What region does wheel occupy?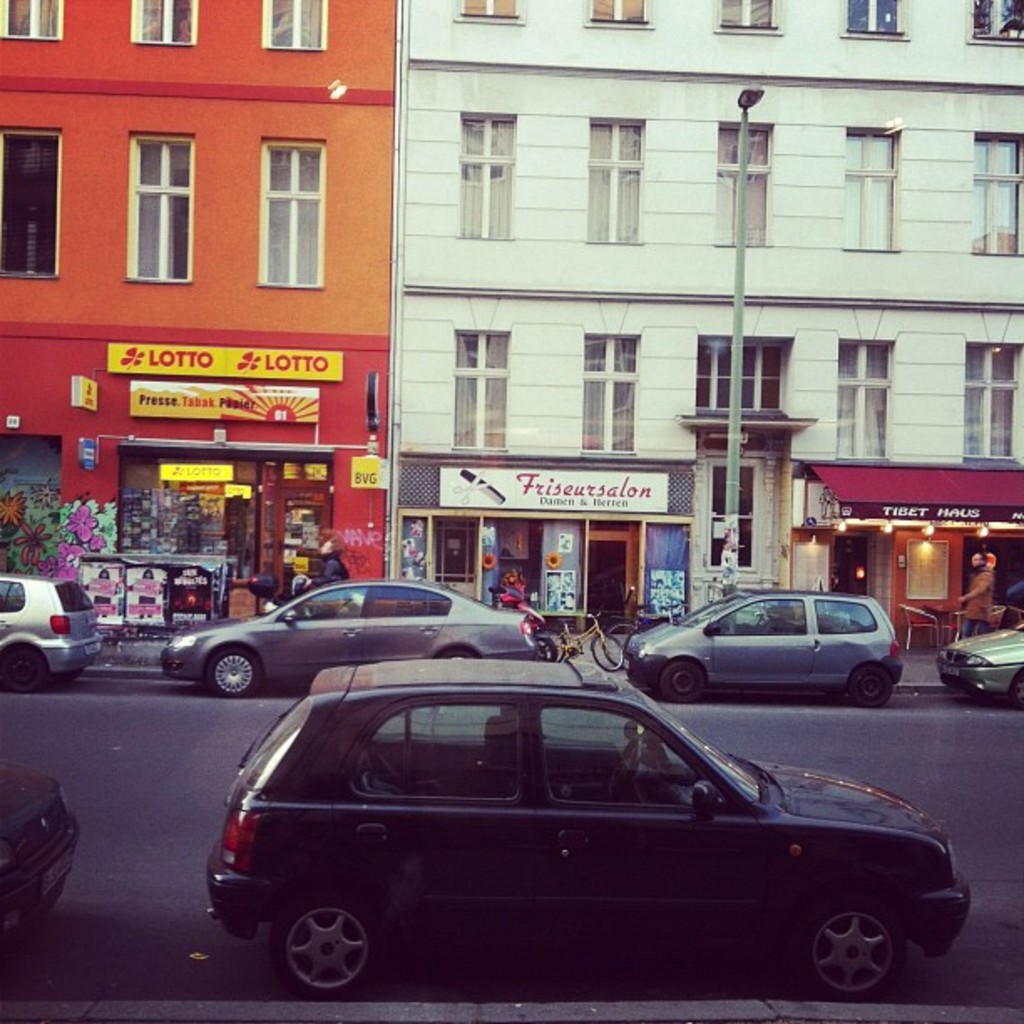
BBox(653, 656, 714, 701).
